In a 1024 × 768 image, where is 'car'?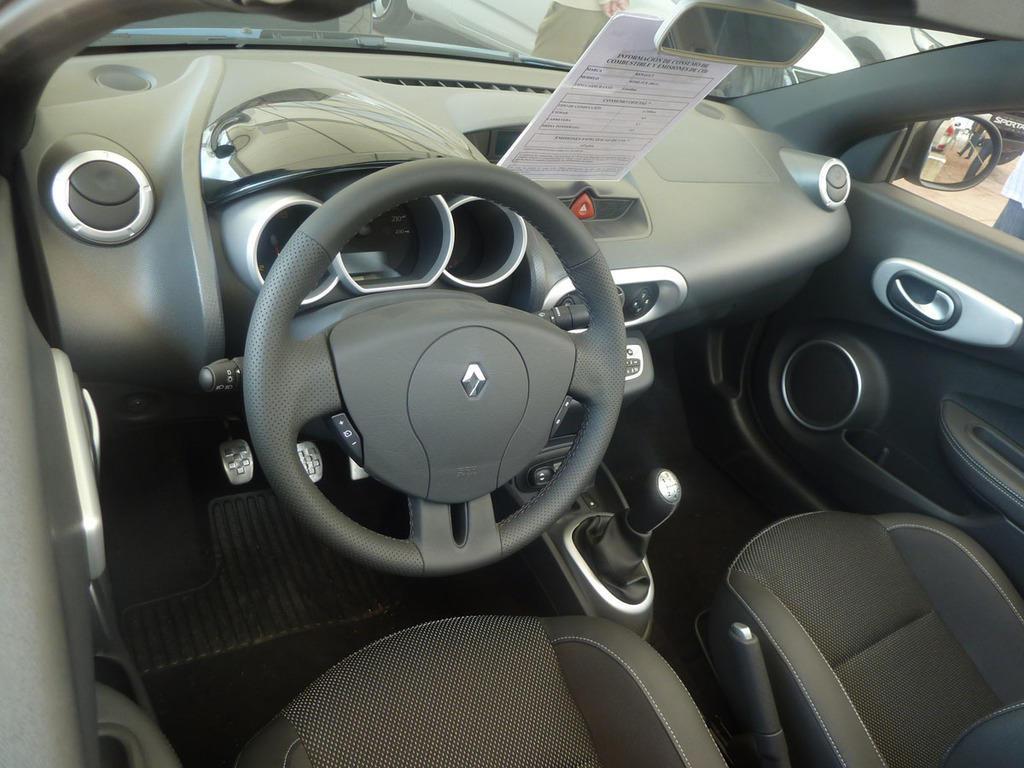
0:0:1023:767.
